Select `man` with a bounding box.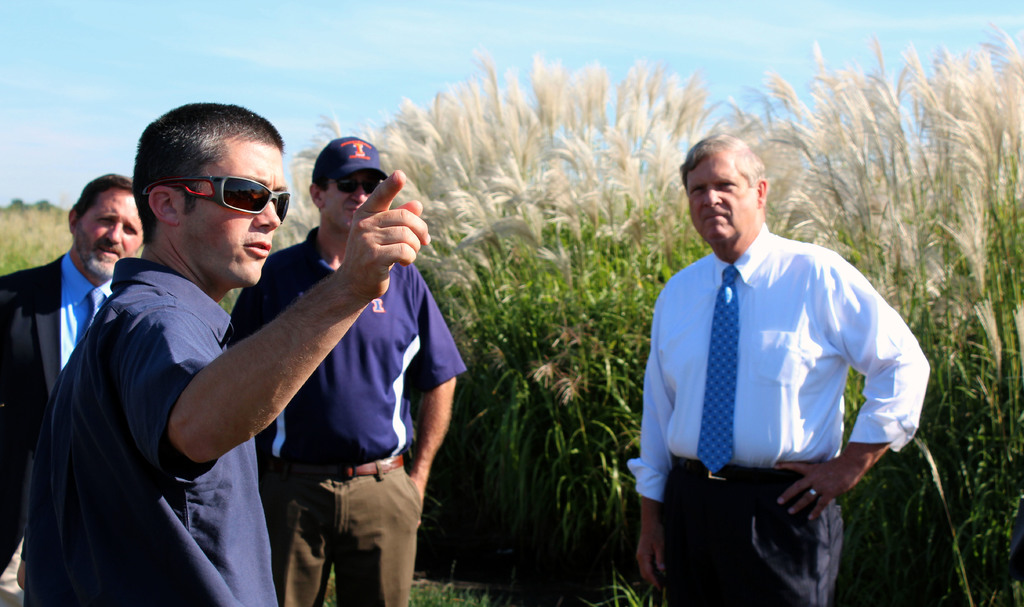
[left=19, top=108, right=426, bottom=606].
